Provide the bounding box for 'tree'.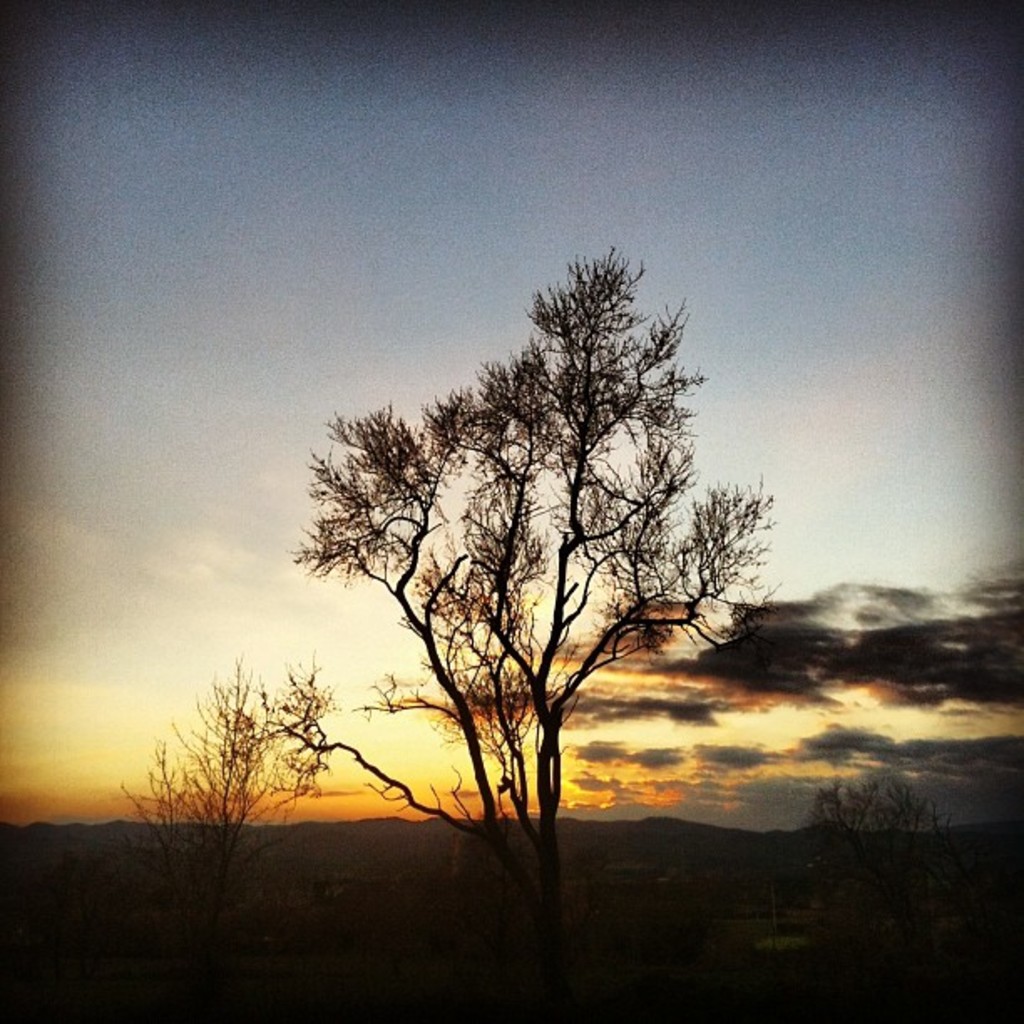
(x1=115, y1=651, x2=340, y2=949).
